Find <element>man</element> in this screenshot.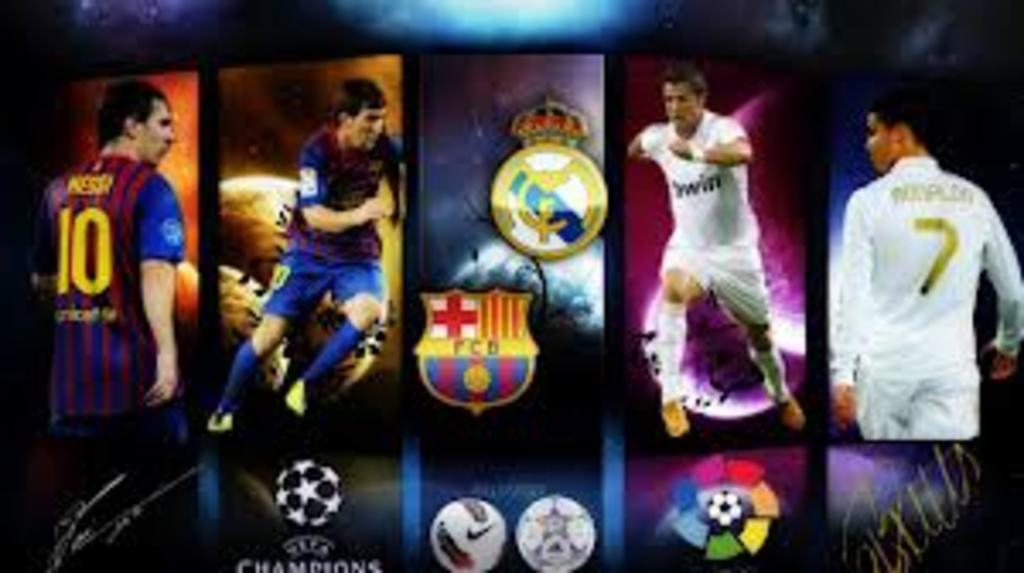
The bounding box for <element>man</element> is region(27, 78, 188, 467).
